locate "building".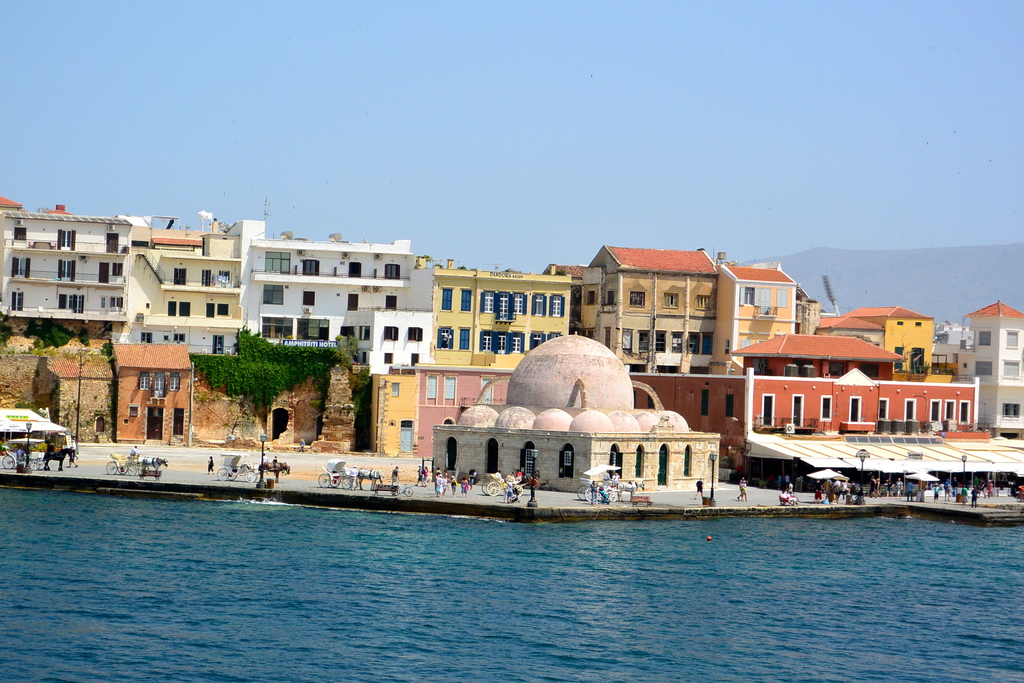
Bounding box: 243, 218, 413, 372.
